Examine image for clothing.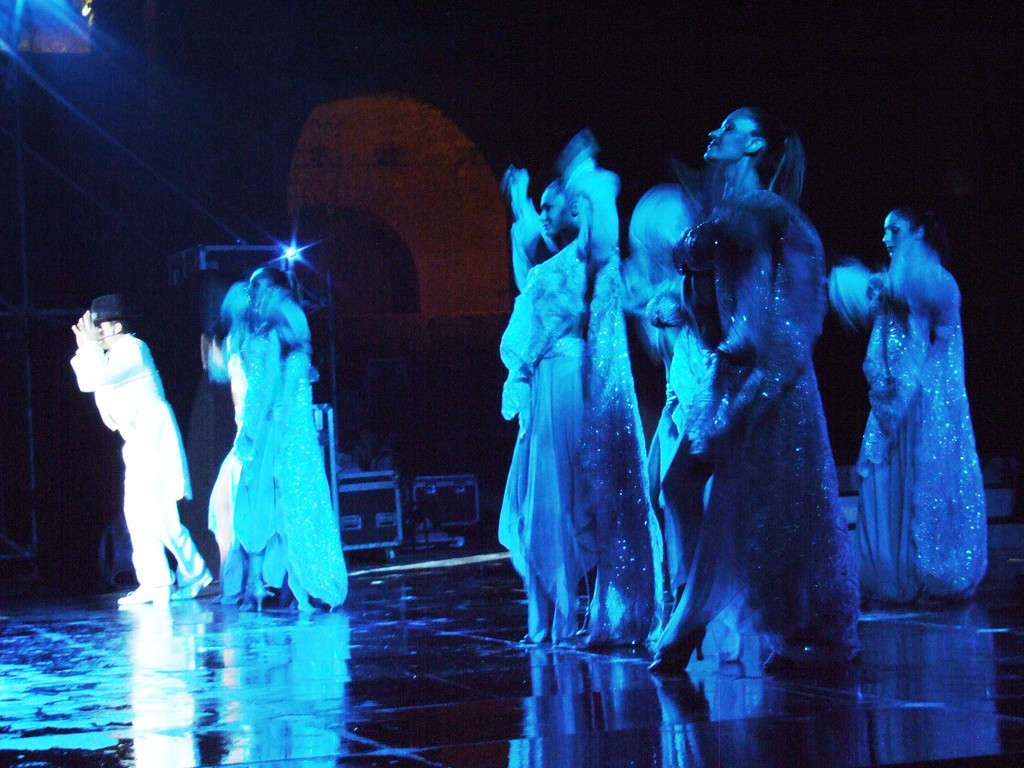
Examination result: l=475, t=220, r=646, b=660.
